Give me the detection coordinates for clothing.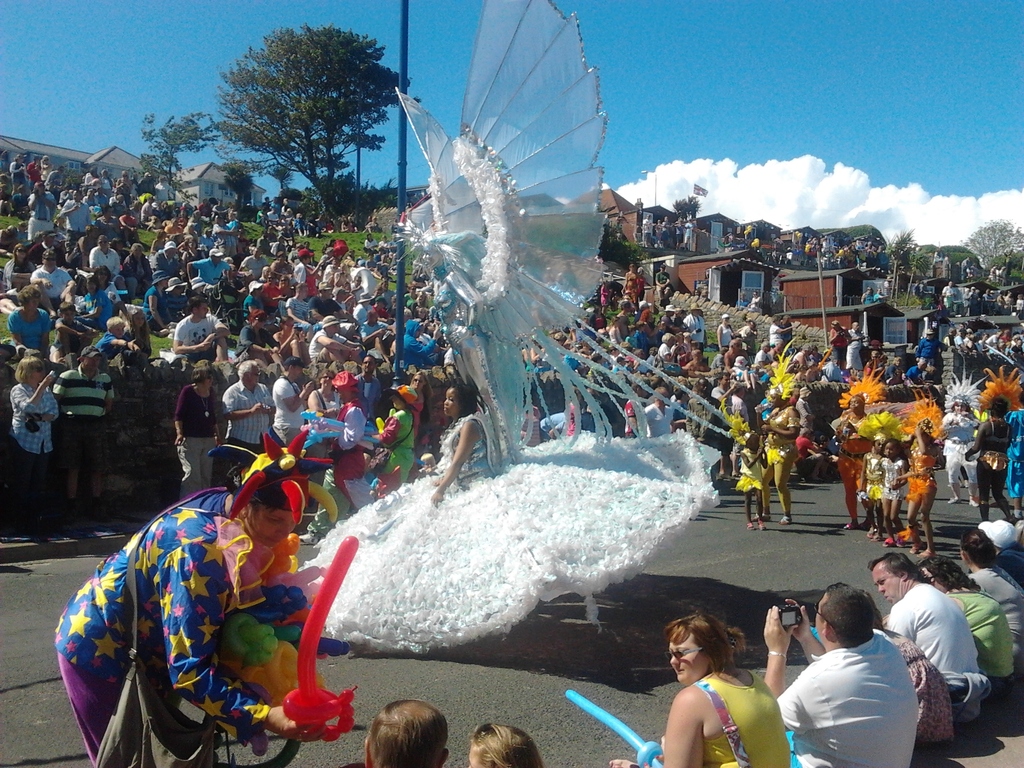
region(995, 548, 1023, 592).
